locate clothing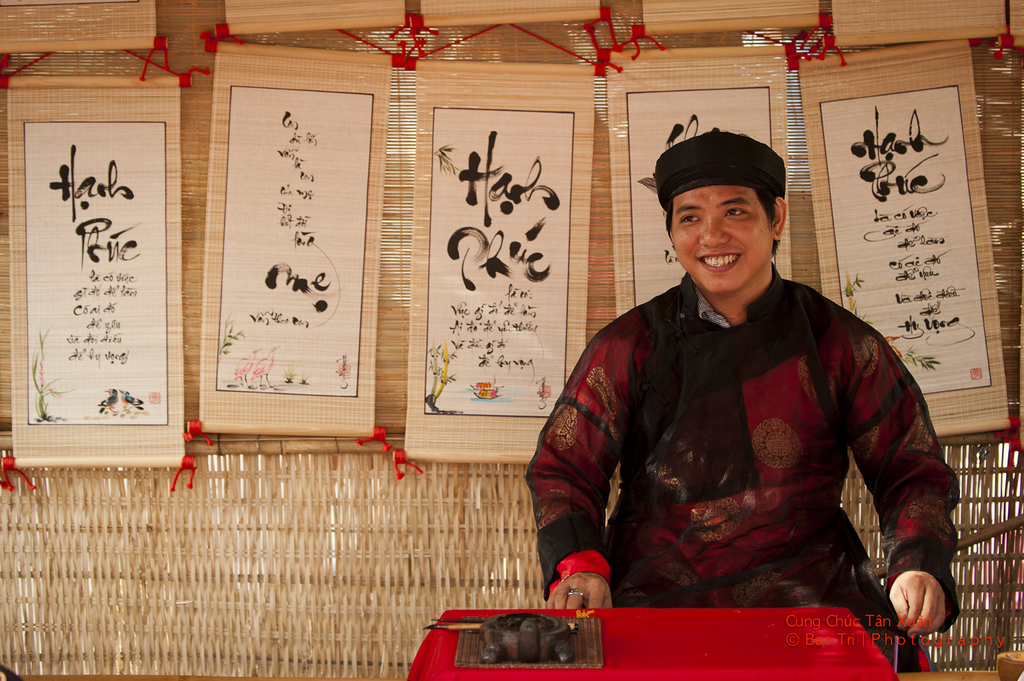
detection(524, 260, 961, 672)
